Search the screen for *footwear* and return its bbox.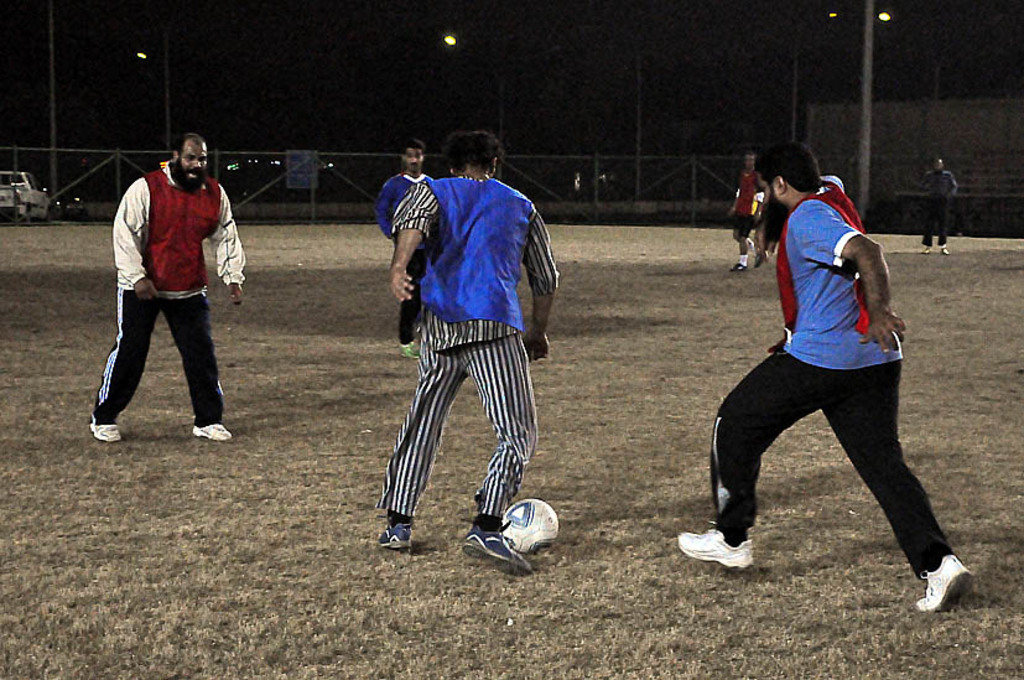
Found: l=85, t=414, r=120, b=438.
